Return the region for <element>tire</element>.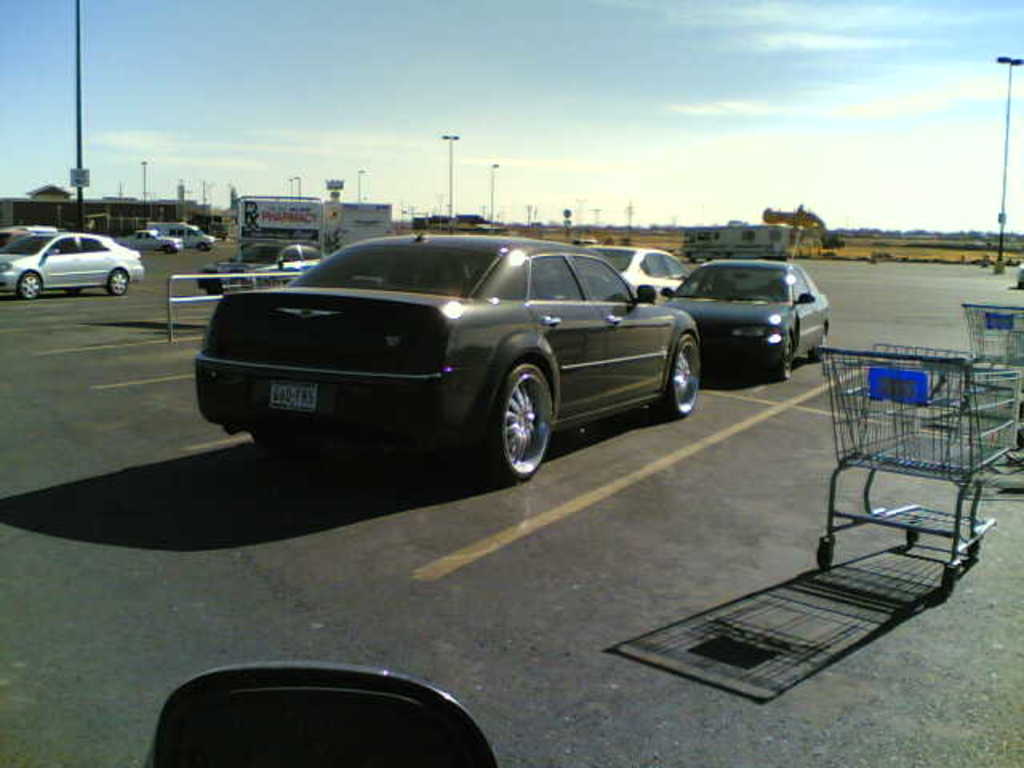
778 338 794 381.
